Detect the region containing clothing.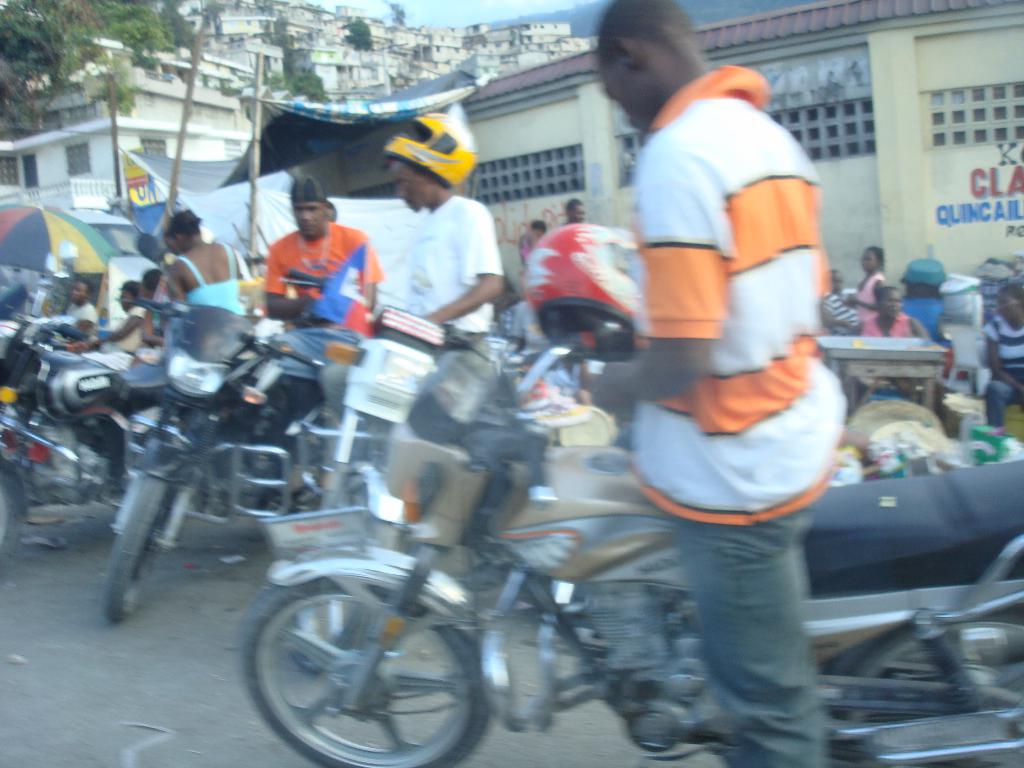
[819,290,854,331].
